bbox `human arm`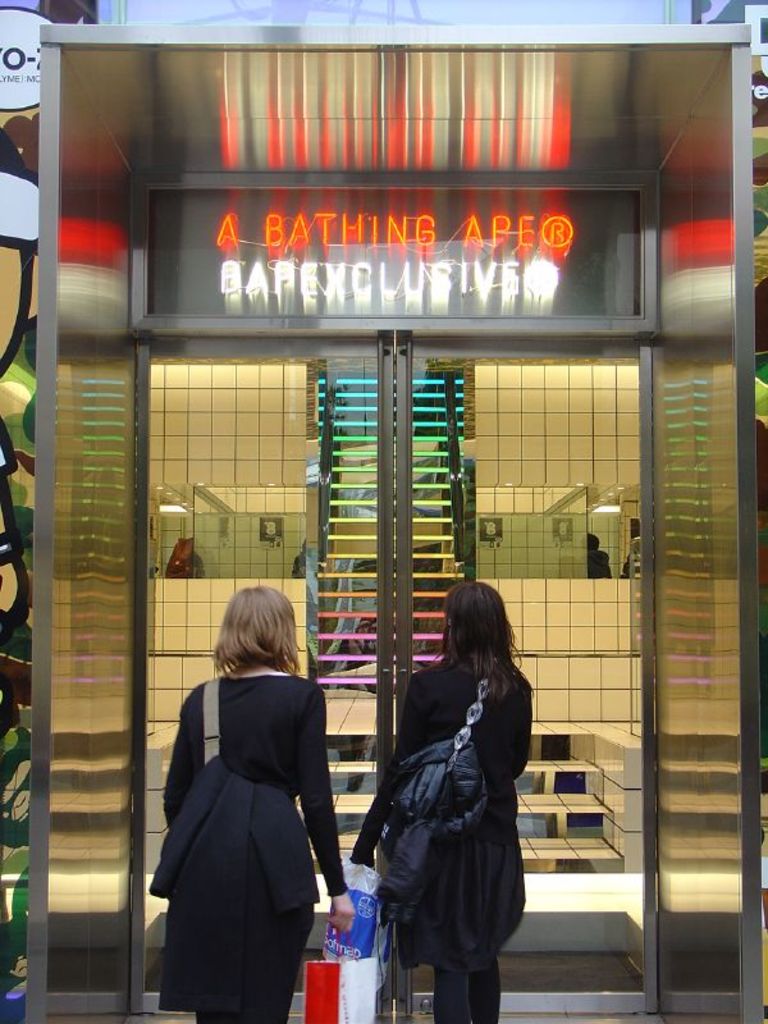
<box>346,667,421,864</box>
